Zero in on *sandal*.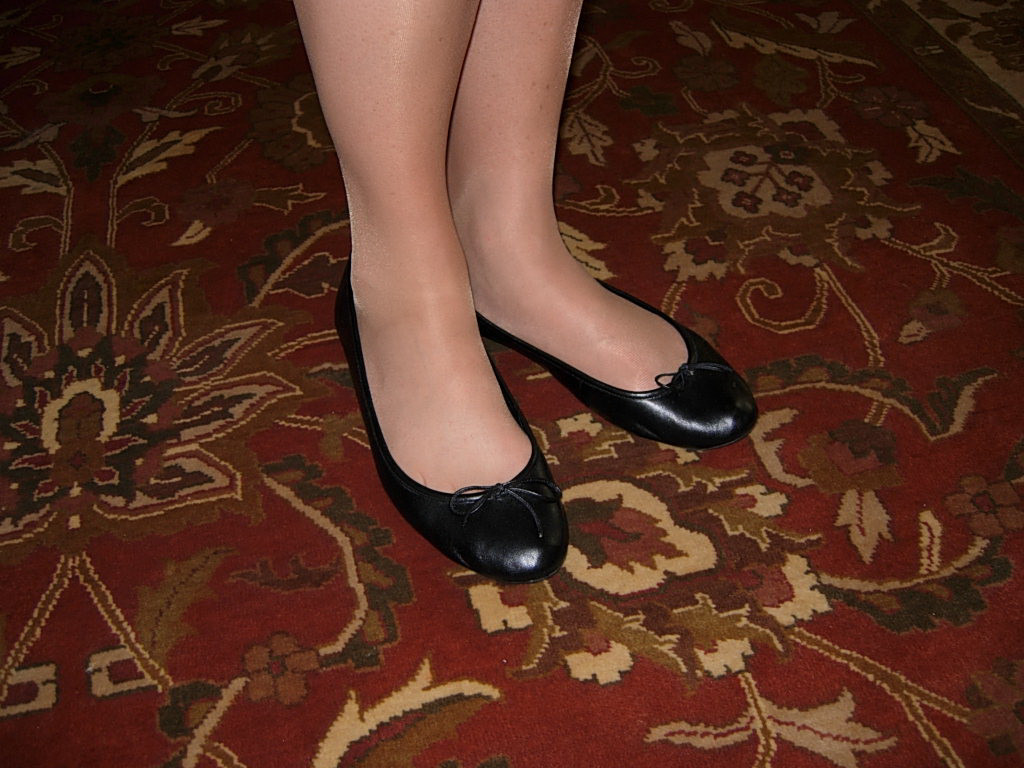
Zeroed in: 479, 275, 760, 446.
